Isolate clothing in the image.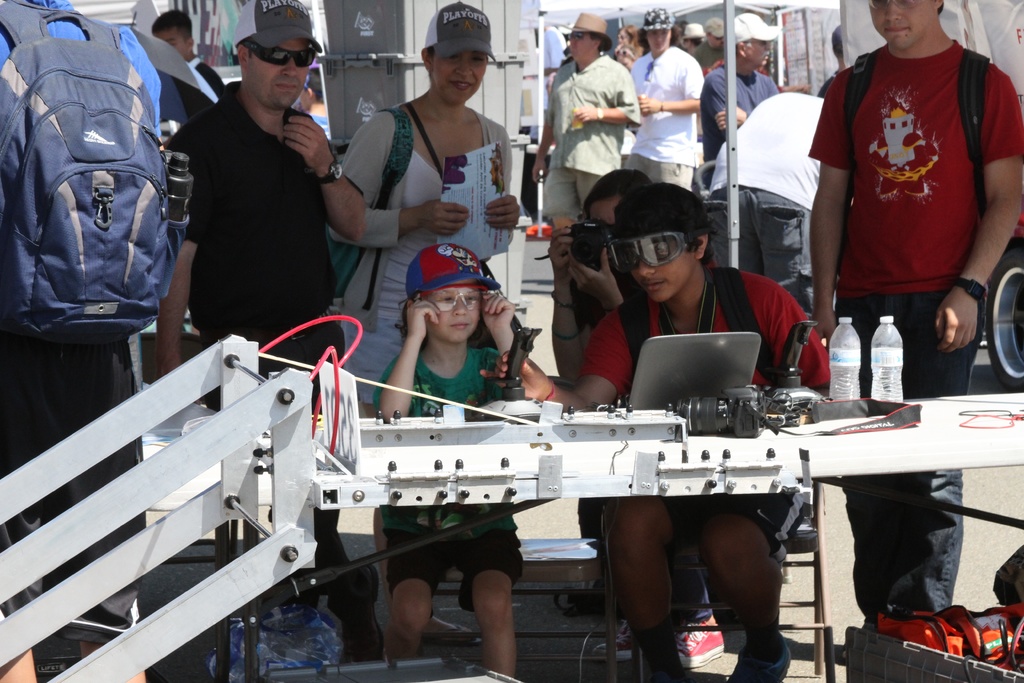
Isolated region: region(332, 102, 527, 452).
